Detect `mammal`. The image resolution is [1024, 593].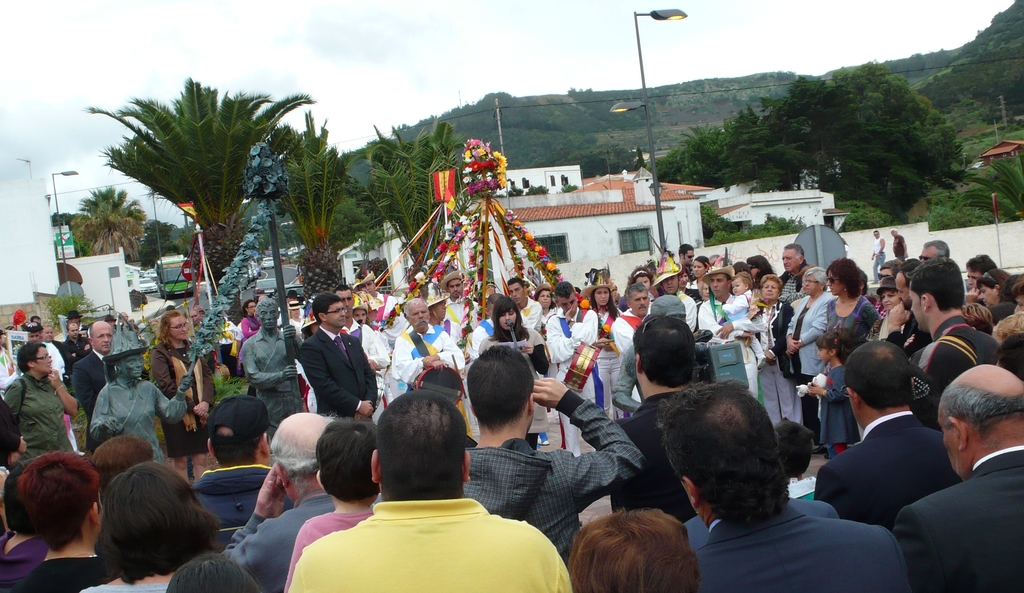
[x1=192, y1=393, x2=292, y2=534].
